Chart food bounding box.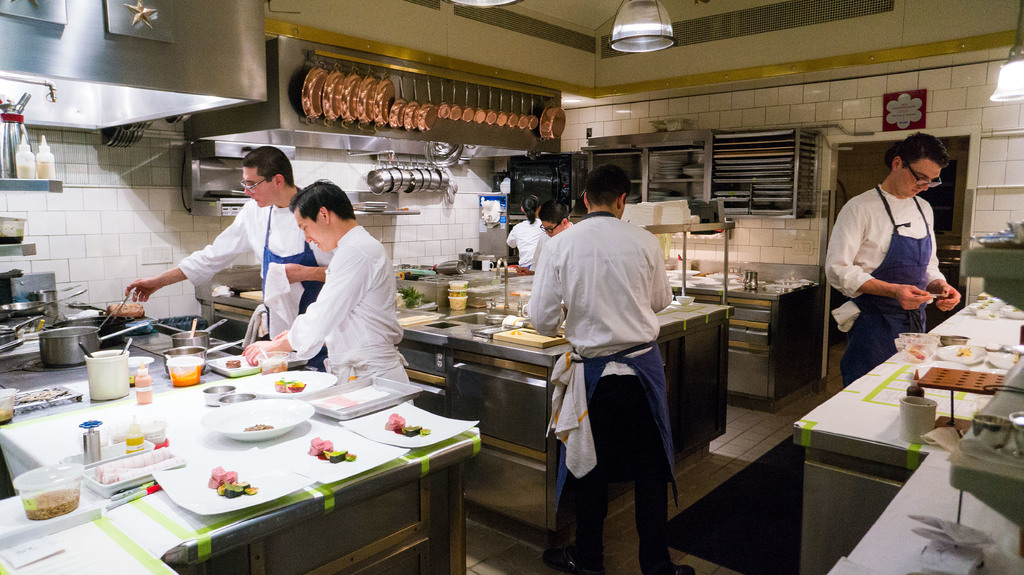
Charted: <region>447, 290, 468, 299</region>.
